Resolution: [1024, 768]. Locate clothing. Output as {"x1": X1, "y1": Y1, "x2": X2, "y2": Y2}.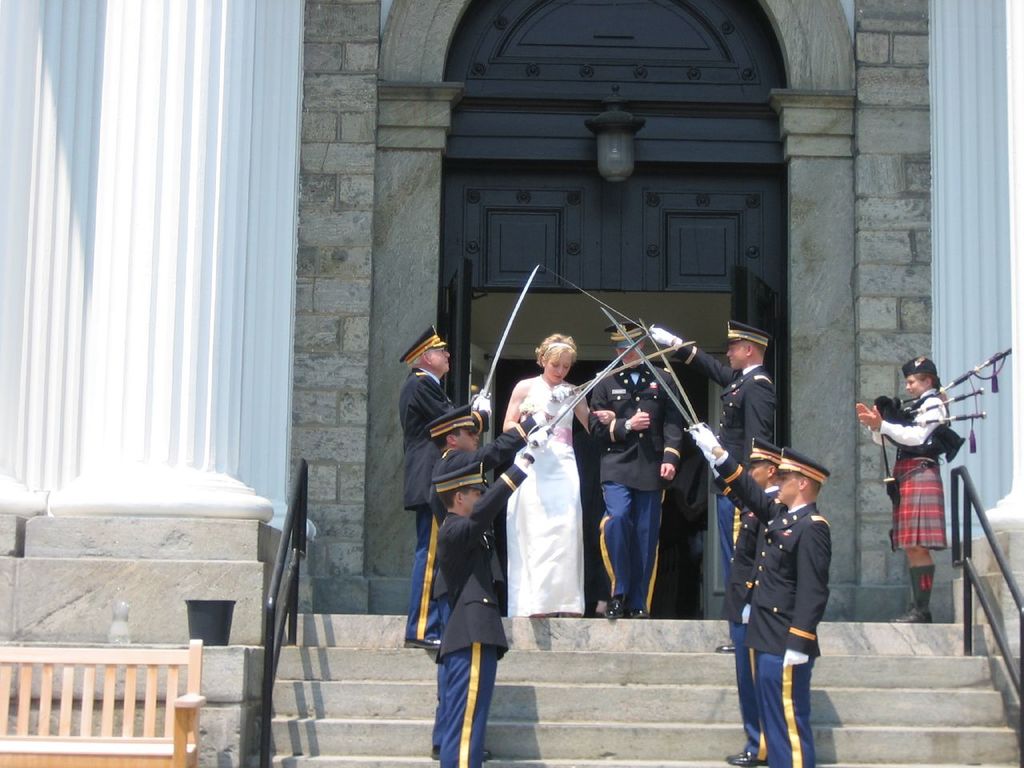
{"x1": 499, "y1": 379, "x2": 617, "y2": 626}.
